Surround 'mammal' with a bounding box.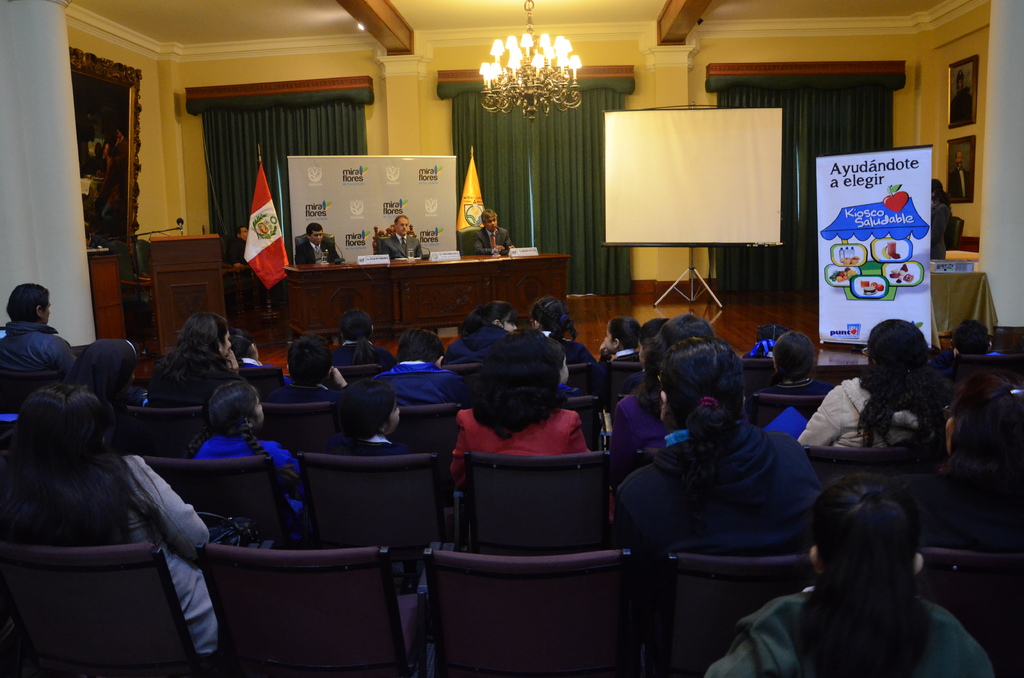
[left=725, top=463, right=986, bottom=677].
